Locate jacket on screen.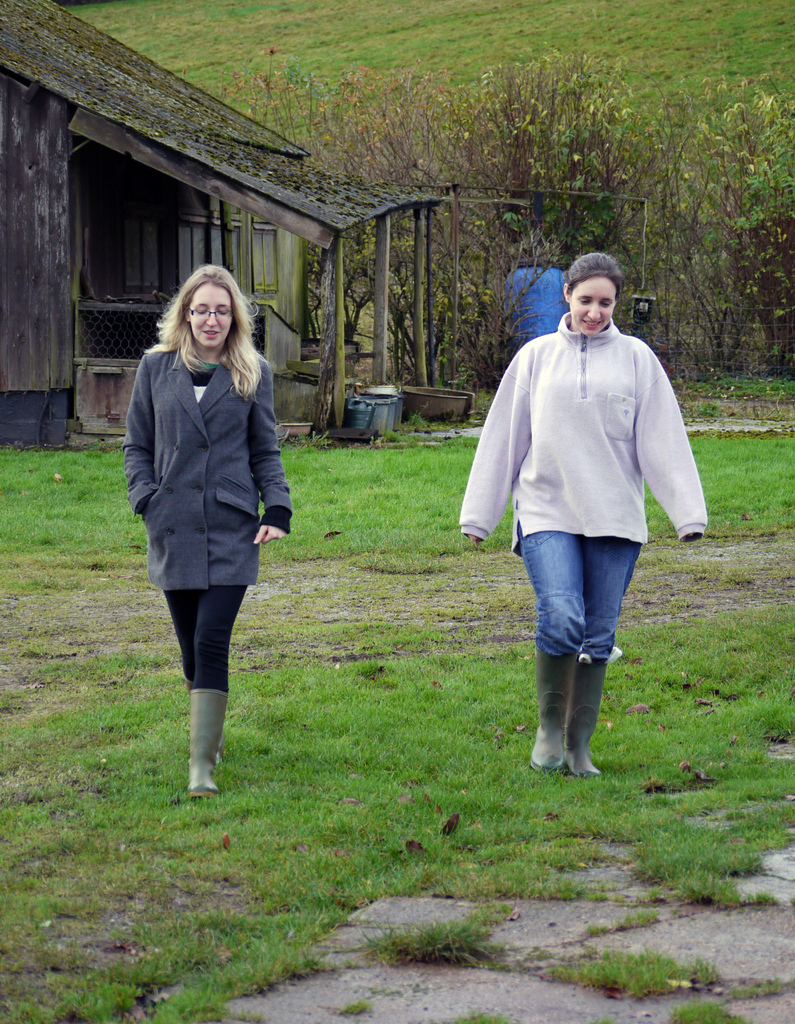
On screen at (454, 307, 708, 550).
